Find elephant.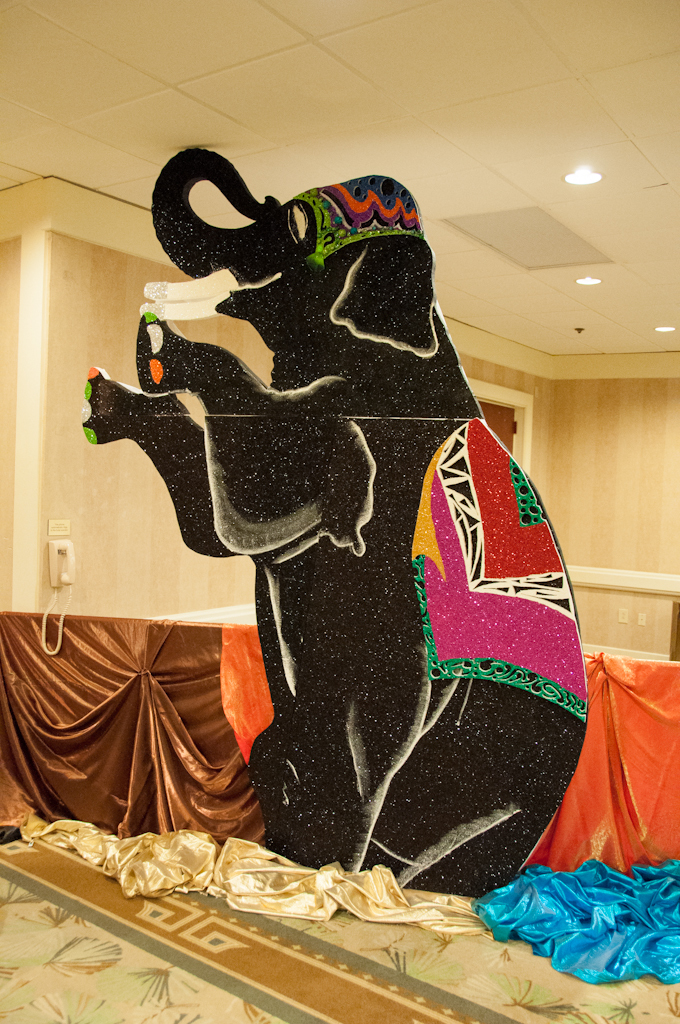
rect(69, 154, 570, 871).
